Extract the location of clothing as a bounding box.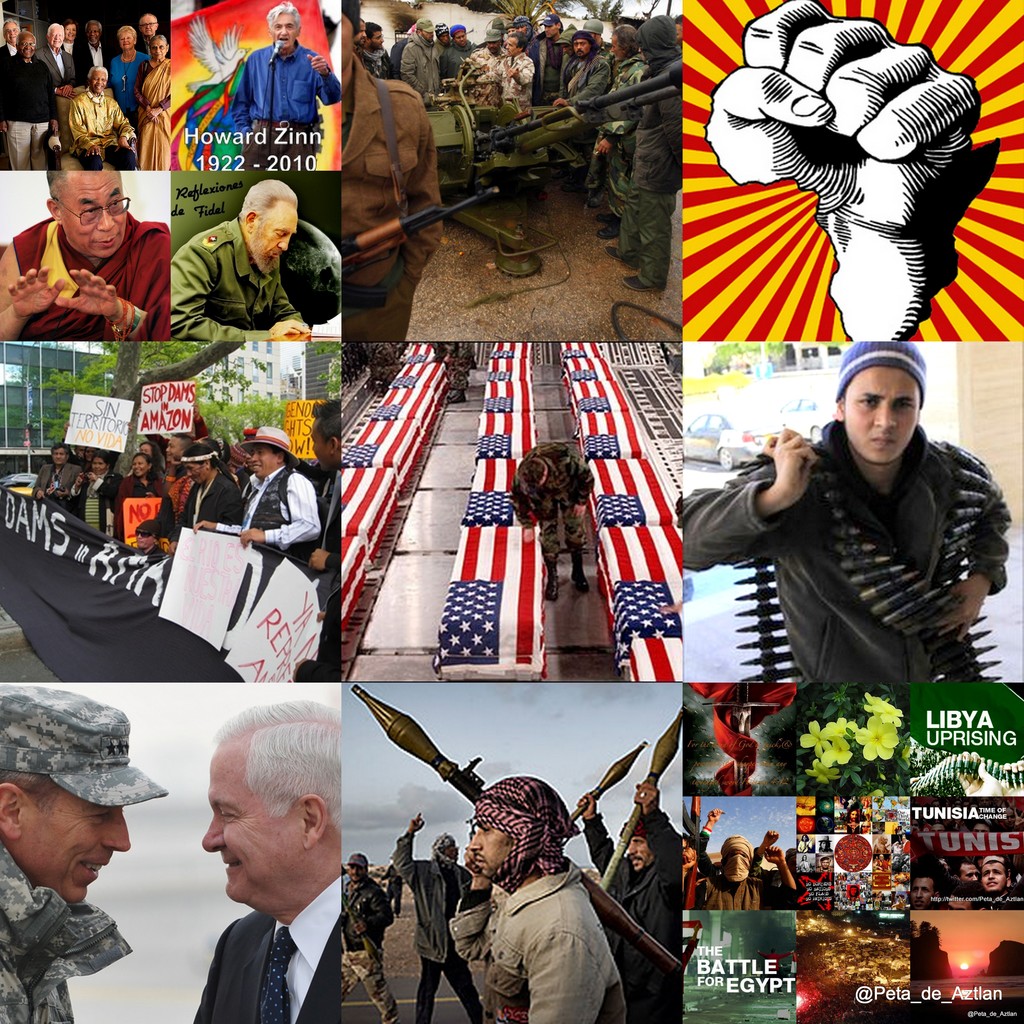
locate(360, 44, 395, 77).
